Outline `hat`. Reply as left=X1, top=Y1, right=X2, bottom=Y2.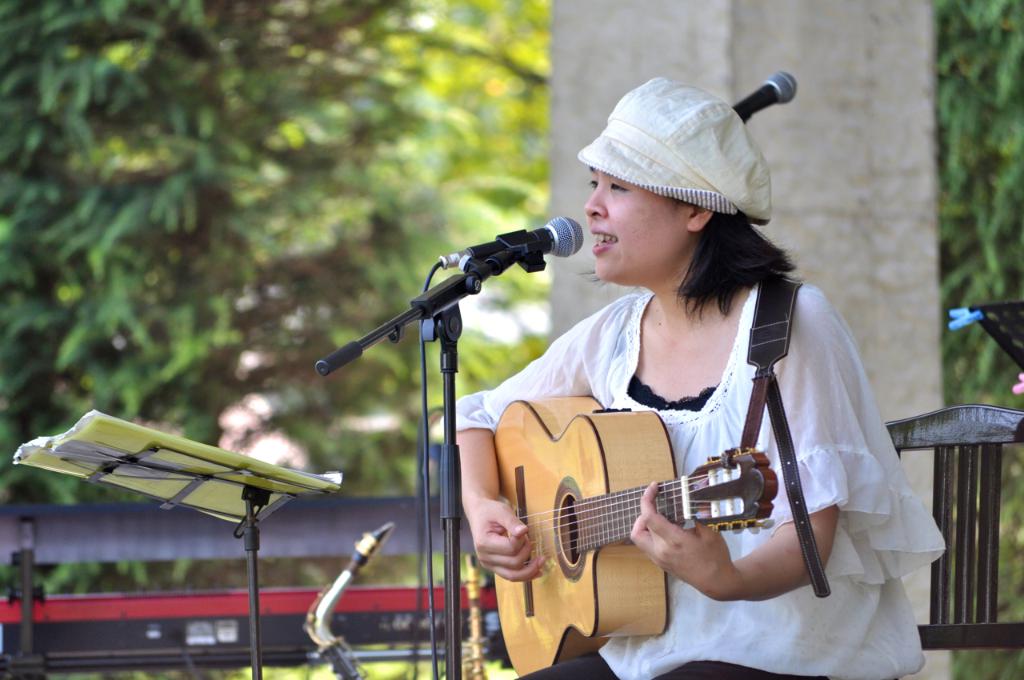
left=578, top=74, right=772, bottom=226.
